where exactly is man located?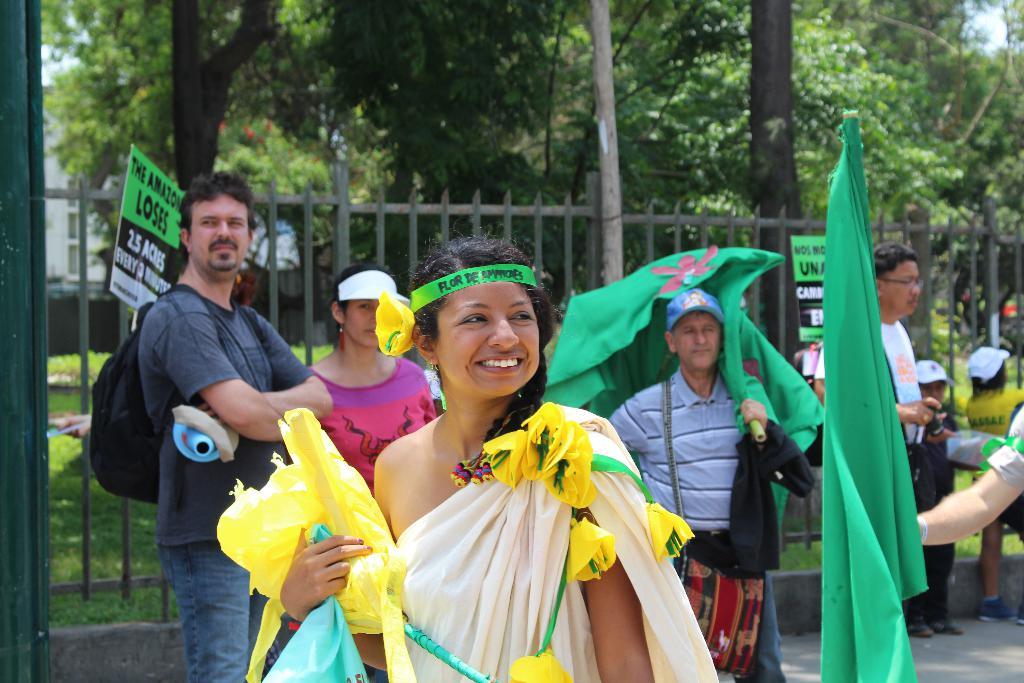
Its bounding box is rect(609, 291, 815, 682).
